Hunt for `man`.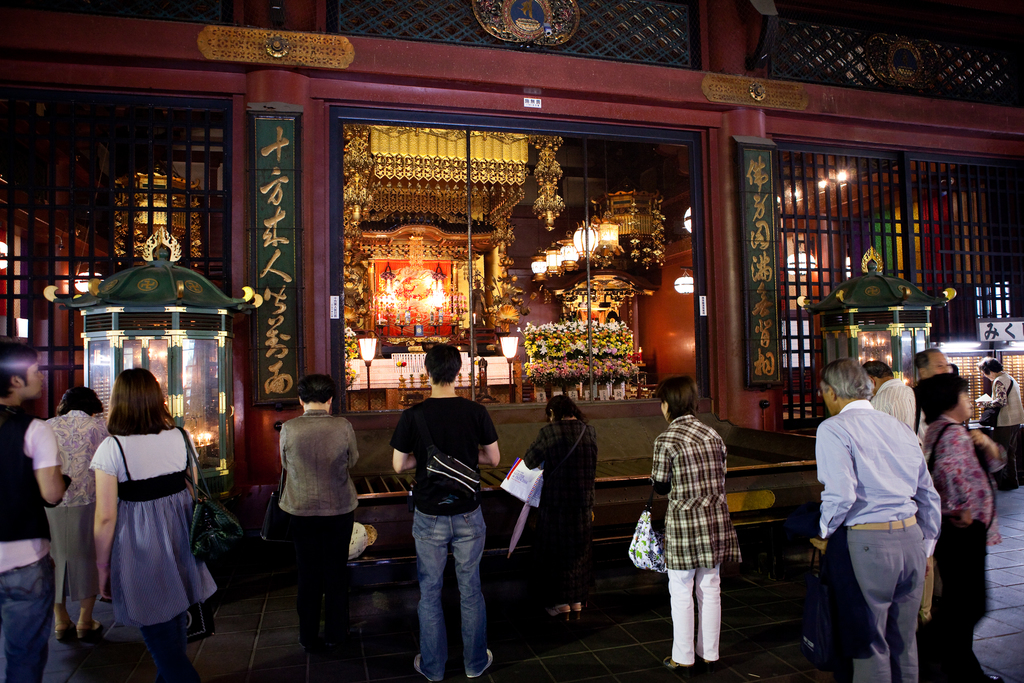
Hunted down at left=813, top=334, right=944, bottom=682.
